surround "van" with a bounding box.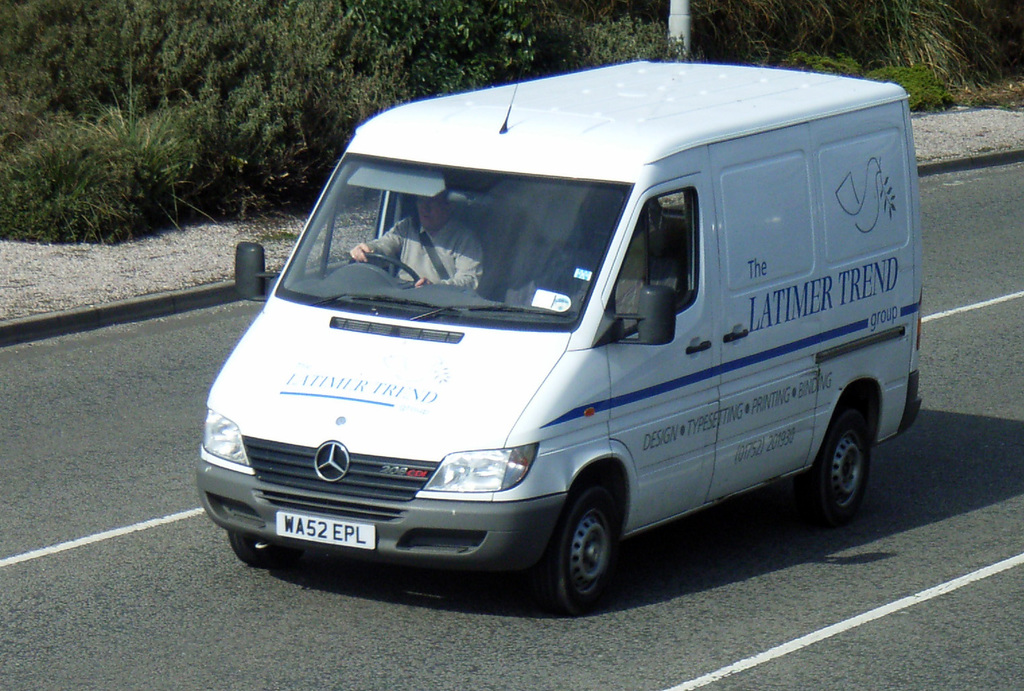
[195,56,924,609].
